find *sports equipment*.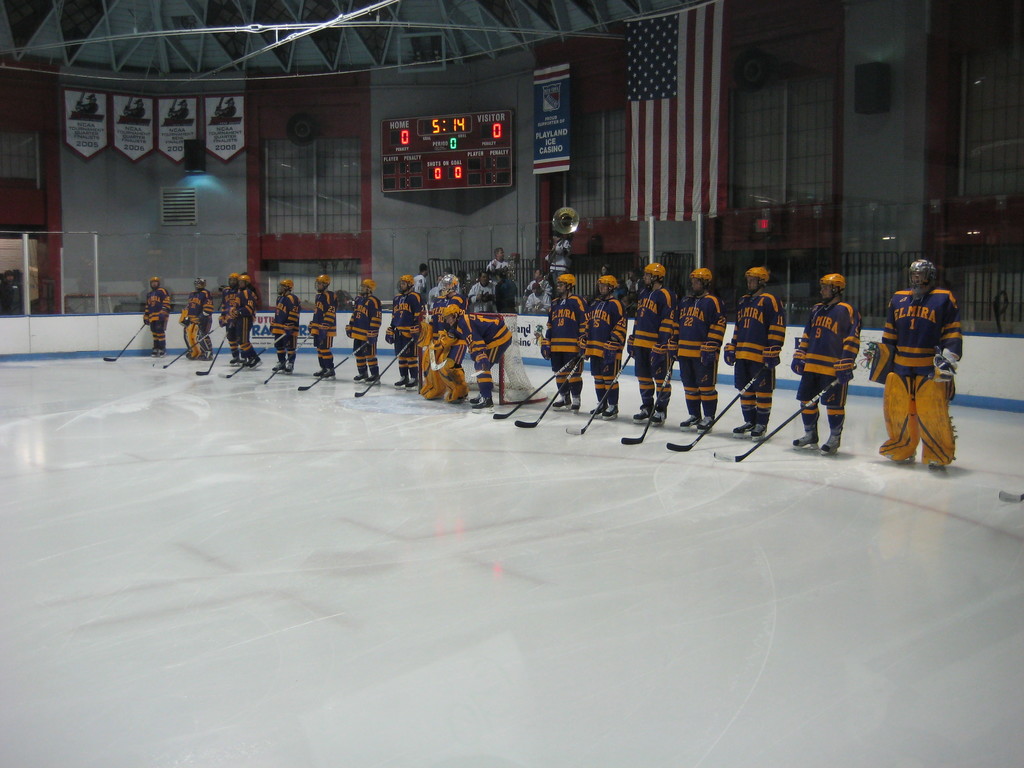
433/275/458/297.
